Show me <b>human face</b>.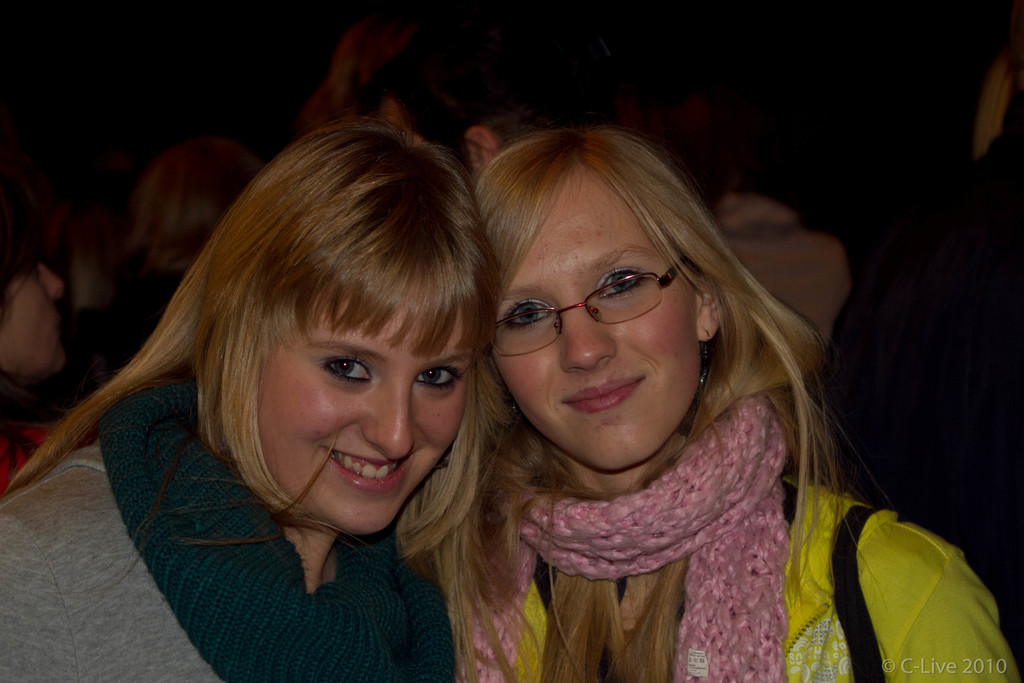
<b>human face</b> is here: BBox(255, 308, 480, 528).
